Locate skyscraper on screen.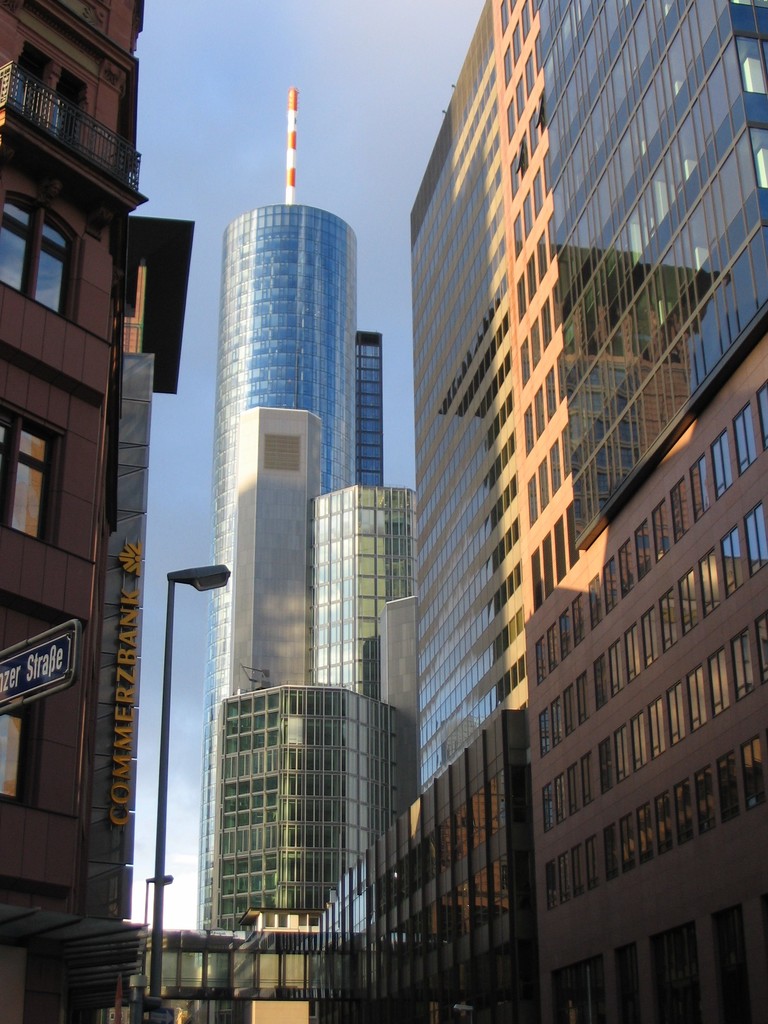
On screen at region(200, 87, 382, 922).
